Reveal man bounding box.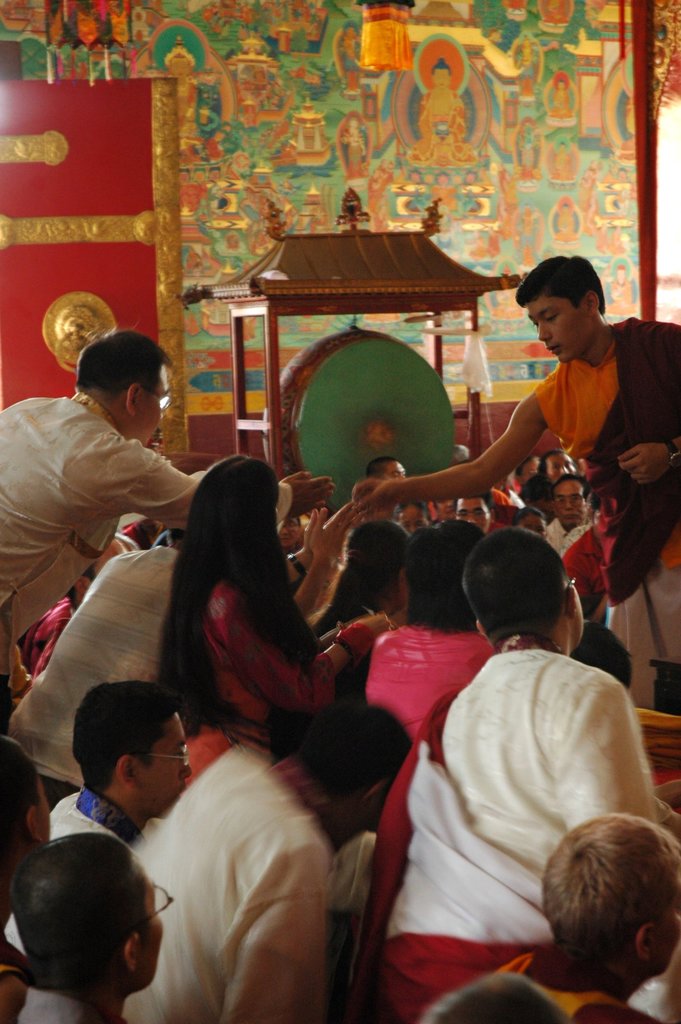
Revealed: <bbox>355, 247, 680, 717</bbox>.
